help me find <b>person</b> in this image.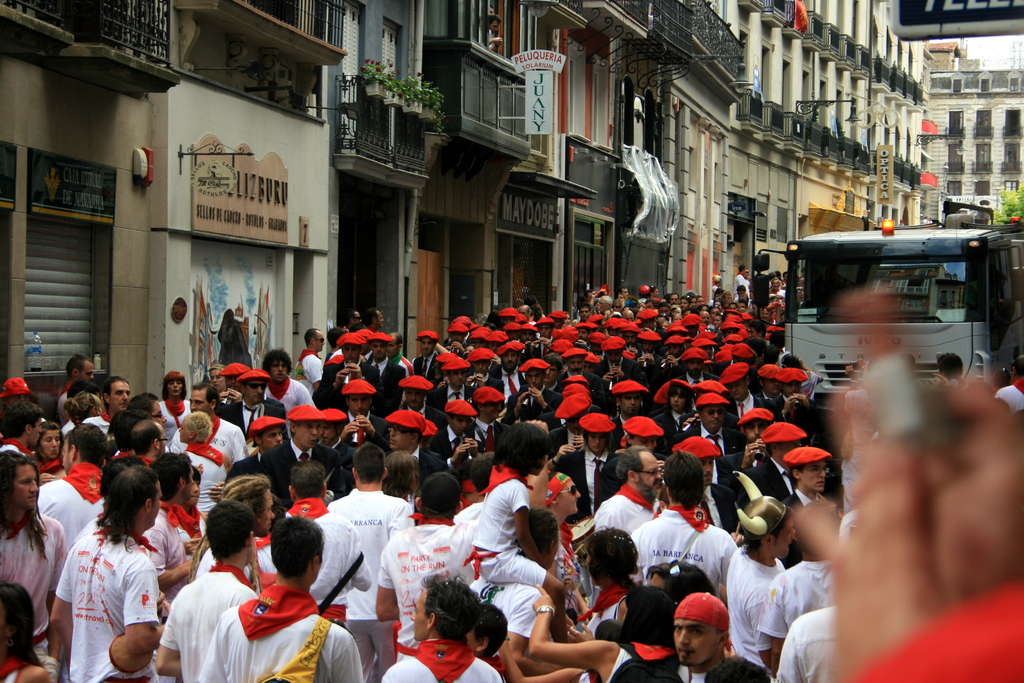
Found it: left=171, top=382, right=247, bottom=456.
